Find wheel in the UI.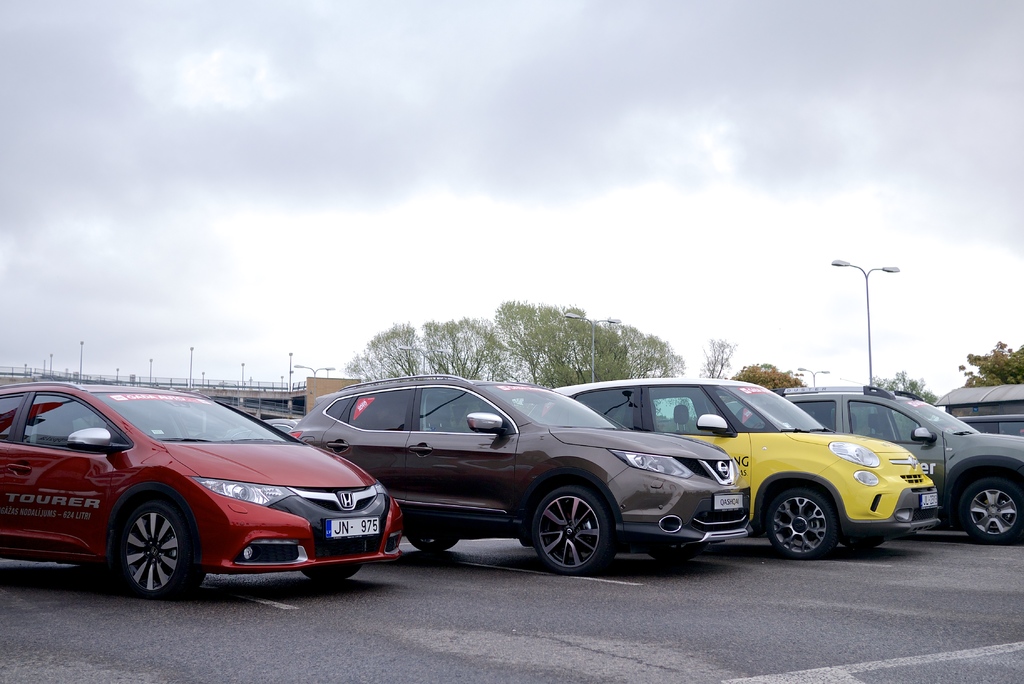
UI element at 652, 542, 707, 562.
